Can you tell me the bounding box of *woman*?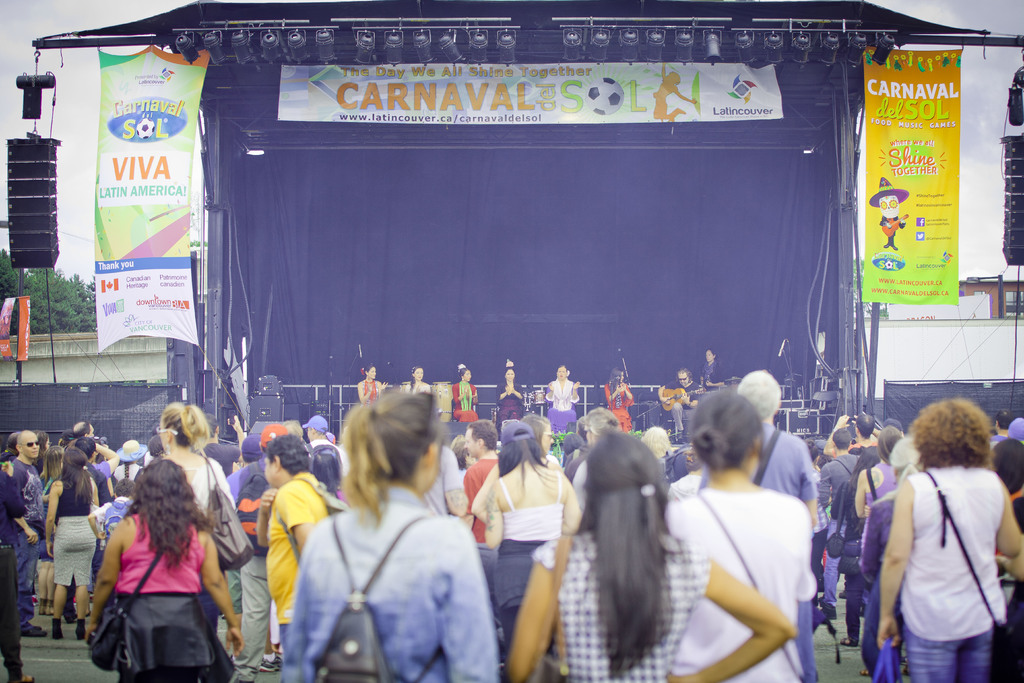
145/432/168/464.
